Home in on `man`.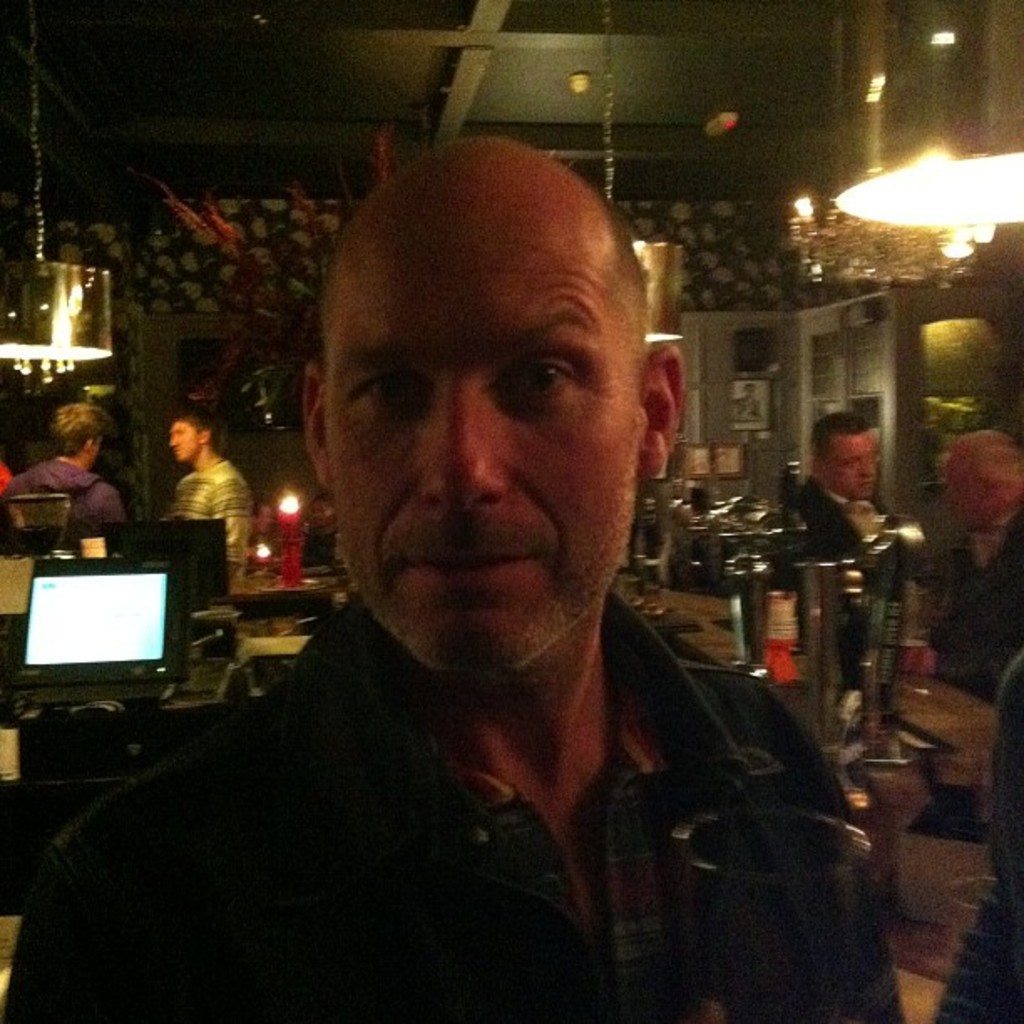
Homed in at [x1=164, y1=412, x2=256, y2=587].
